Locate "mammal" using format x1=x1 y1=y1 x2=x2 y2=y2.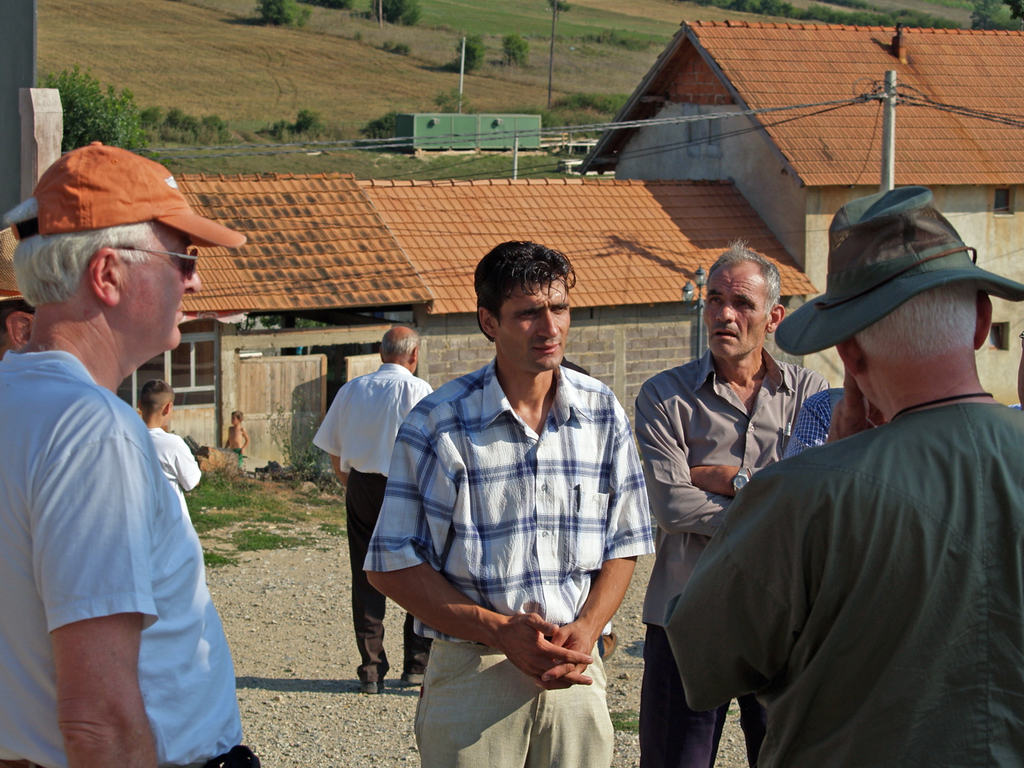
x1=363 y1=237 x2=657 y2=767.
